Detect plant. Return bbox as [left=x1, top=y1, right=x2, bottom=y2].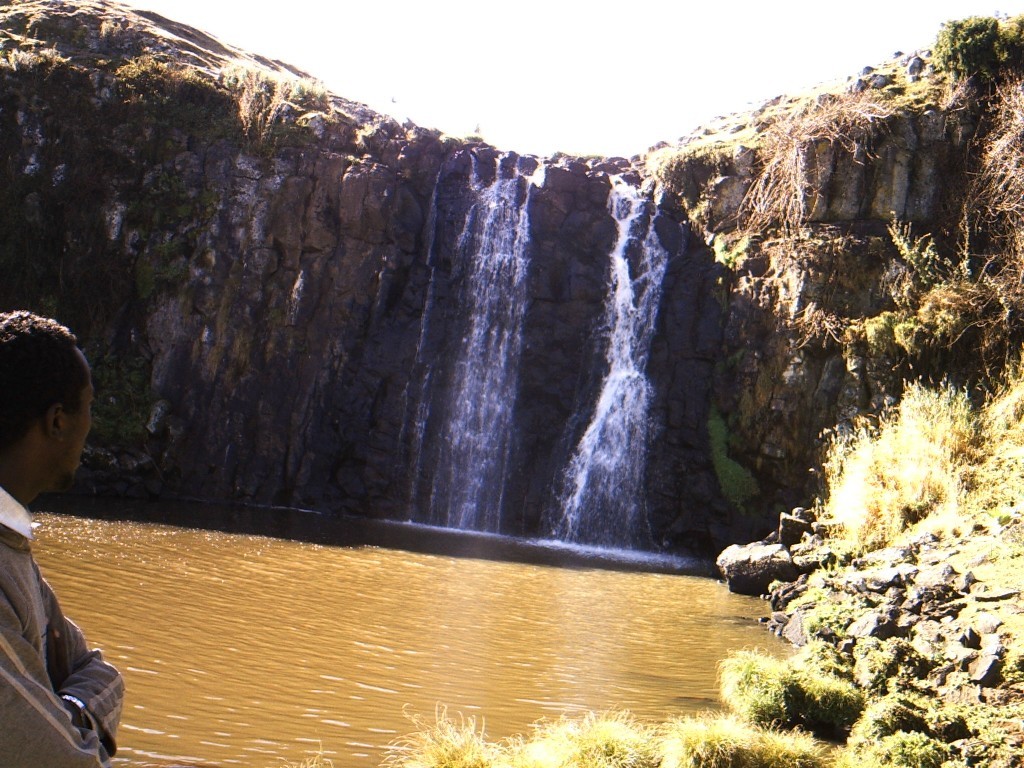
[left=791, top=603, right=868, bottom=638].
